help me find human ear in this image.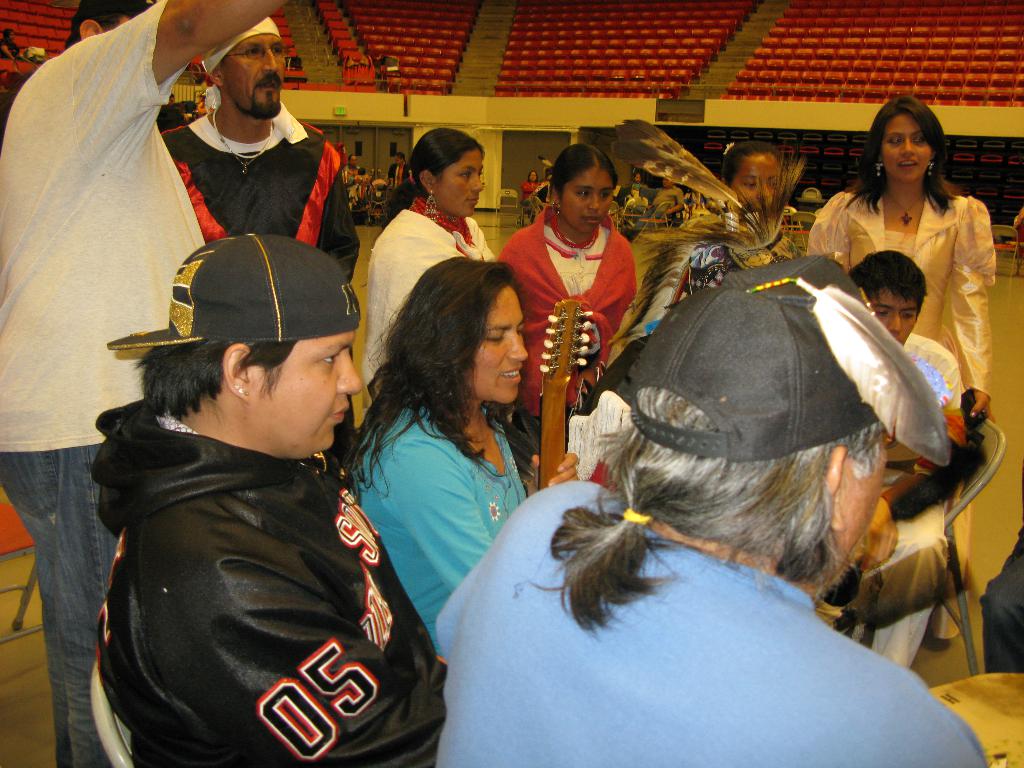
Found it: [x1=81, y1=19, x2=101, y2=37].
